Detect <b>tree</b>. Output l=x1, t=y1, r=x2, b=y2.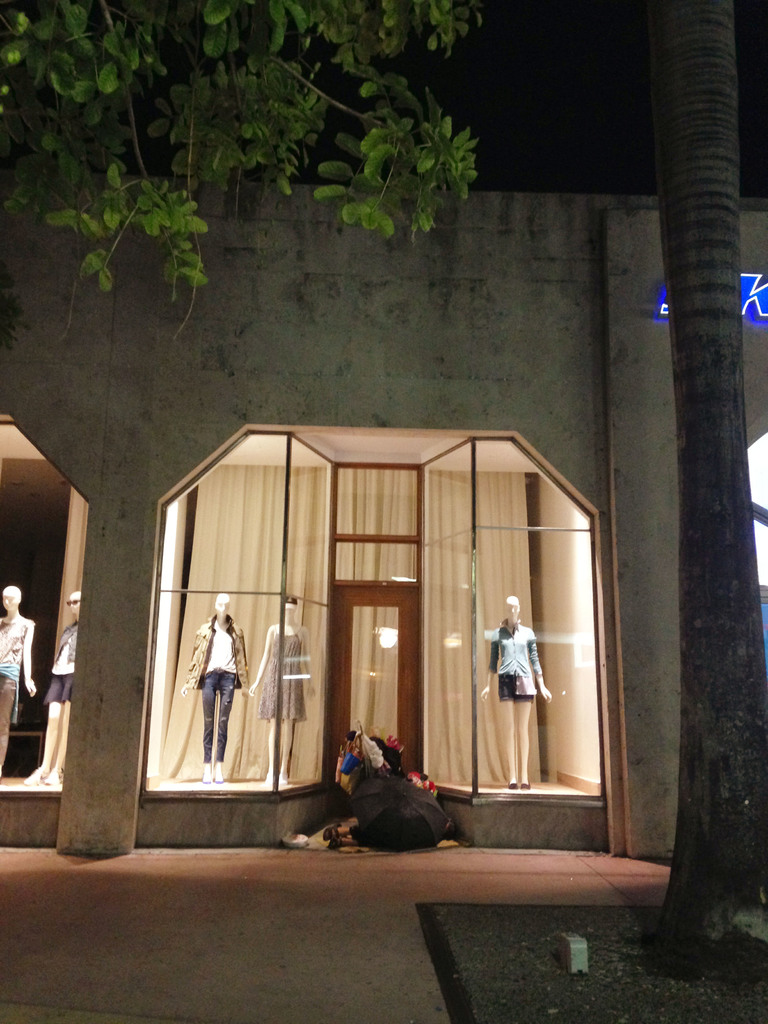
l=0, t=0, r=516, b=352.
